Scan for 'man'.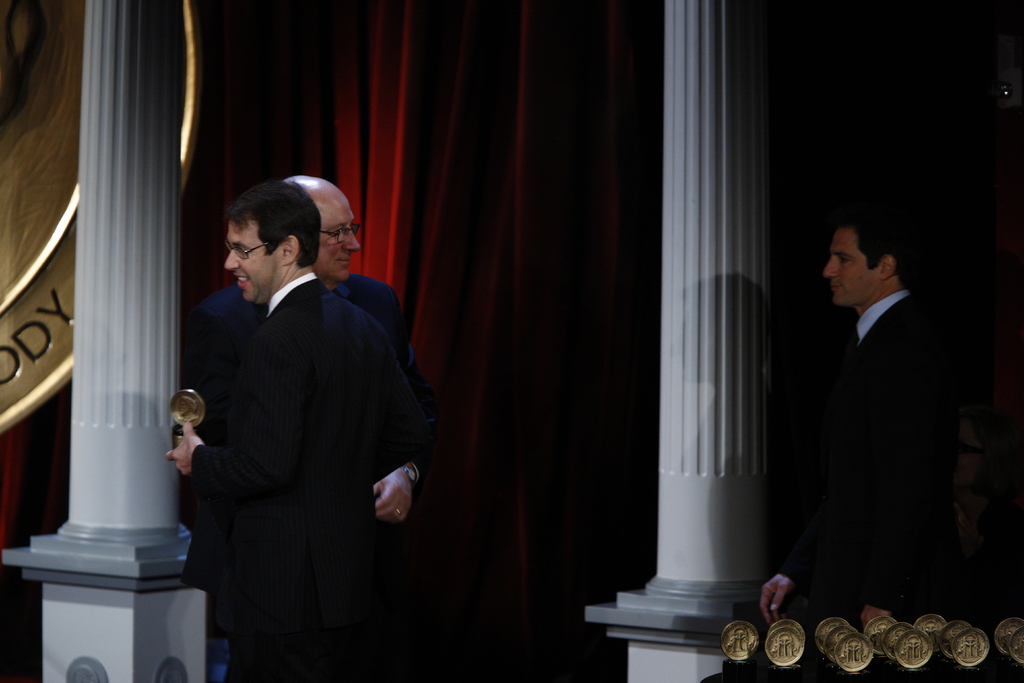
Scan result: pyautogui.locateOnScreen(166, 177, 426, 682).
